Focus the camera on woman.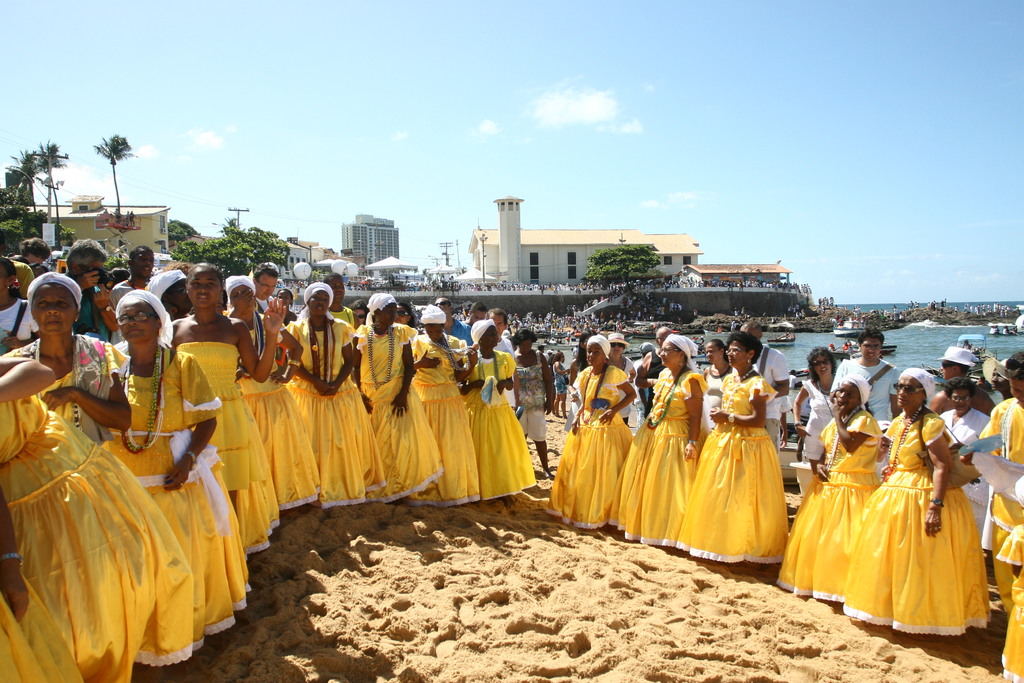
Focus region: x1=565 y1=333 x2=598 y2=432.
